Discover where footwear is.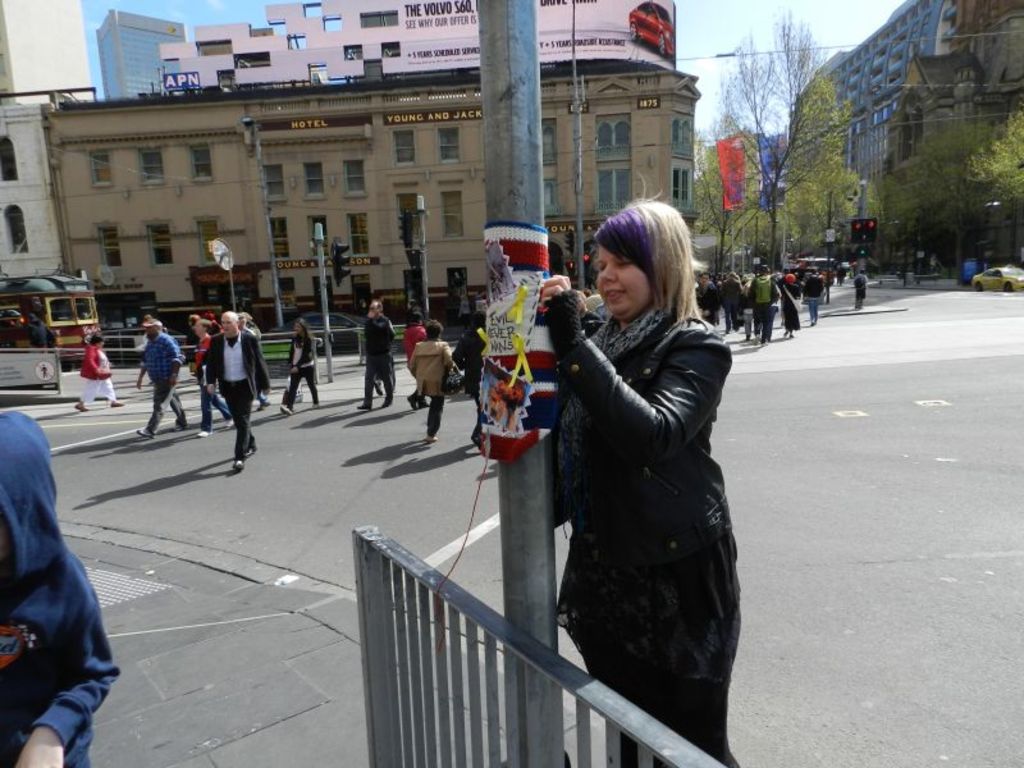
Discovered at (136,420,151,434).
